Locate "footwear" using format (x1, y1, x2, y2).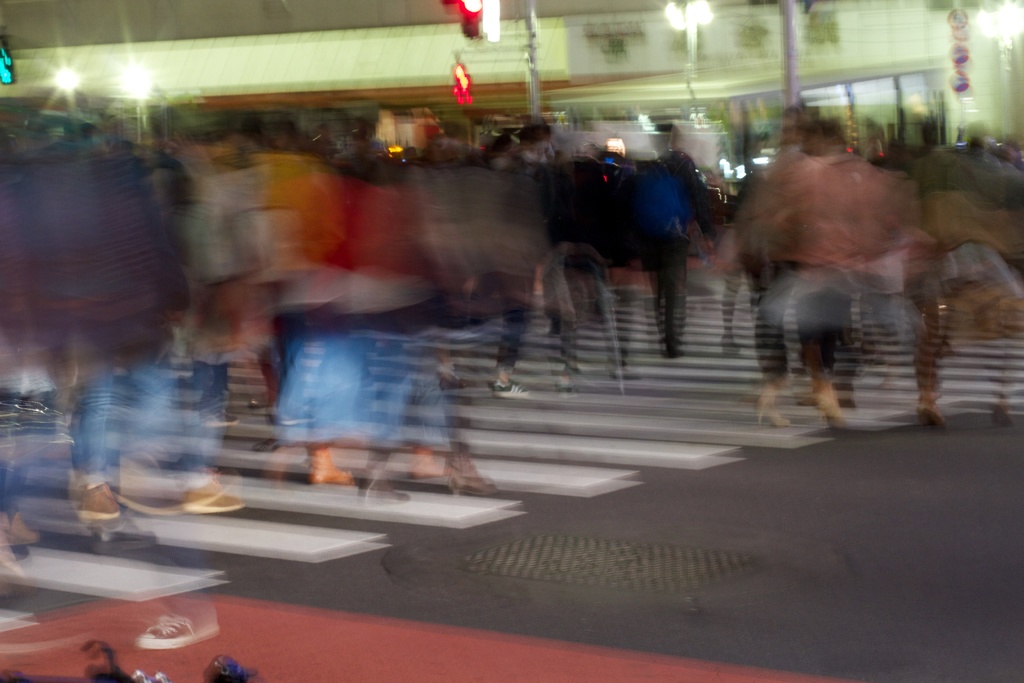
(493, 378, 528, 397).
